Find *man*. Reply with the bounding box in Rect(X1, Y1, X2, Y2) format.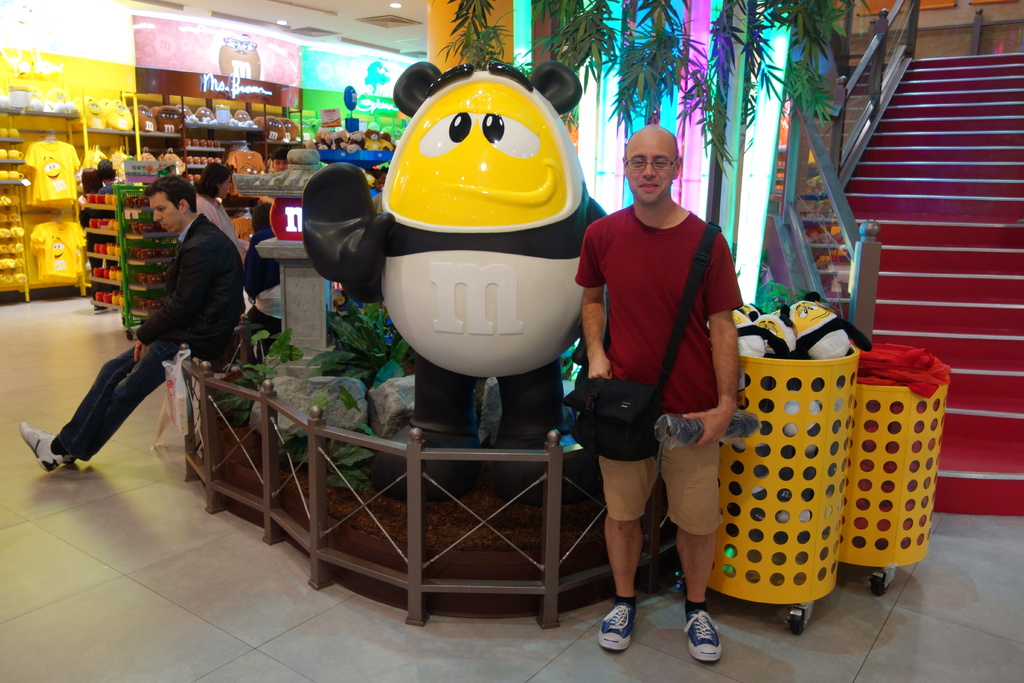
Rect(19, 178, 249, 471).
